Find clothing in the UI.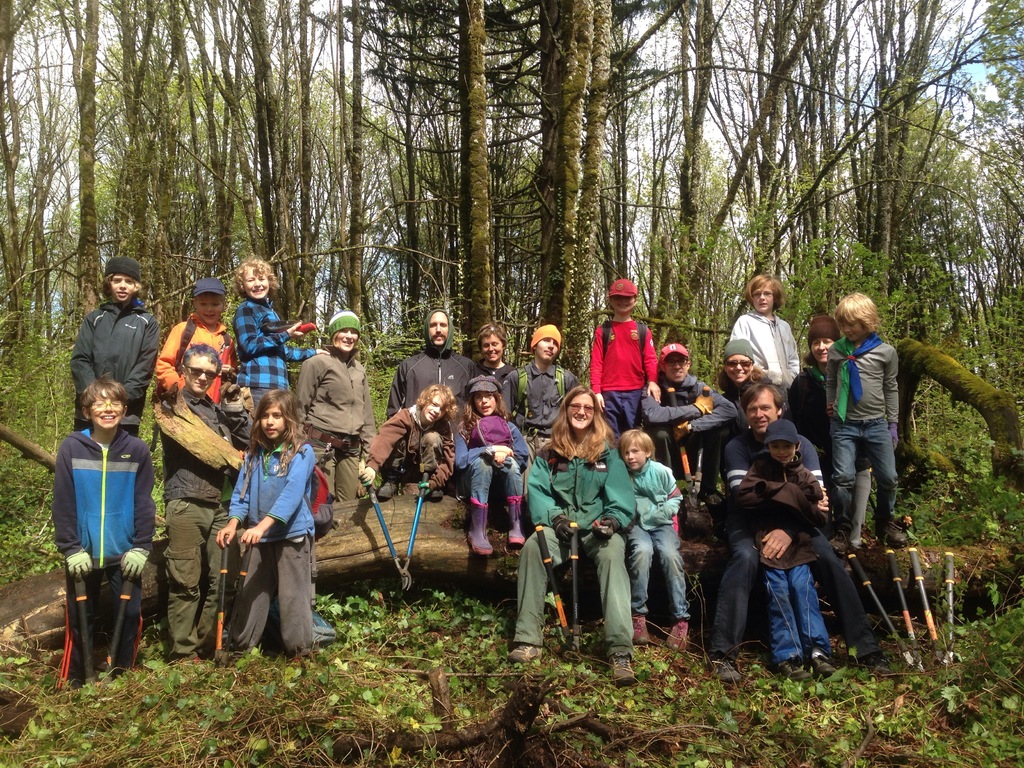
UI element at [616,450,696,624].
